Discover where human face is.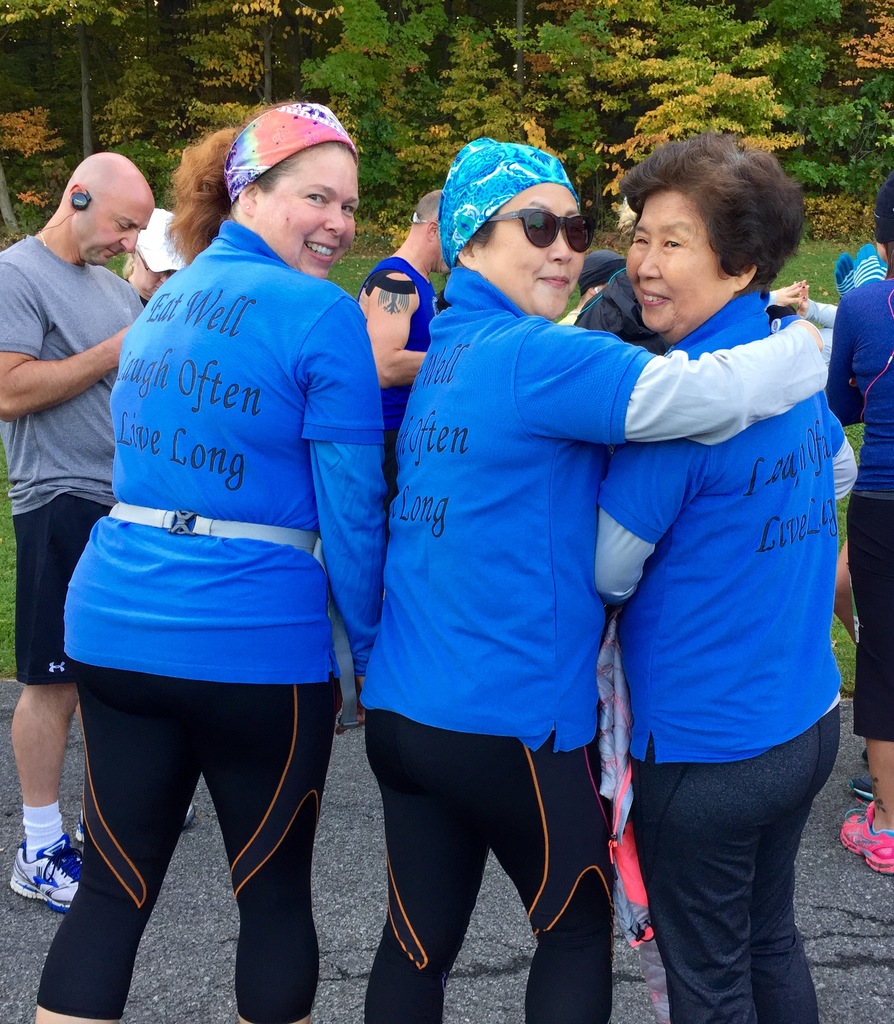
Discovered at [79, 189, 156, 268].
